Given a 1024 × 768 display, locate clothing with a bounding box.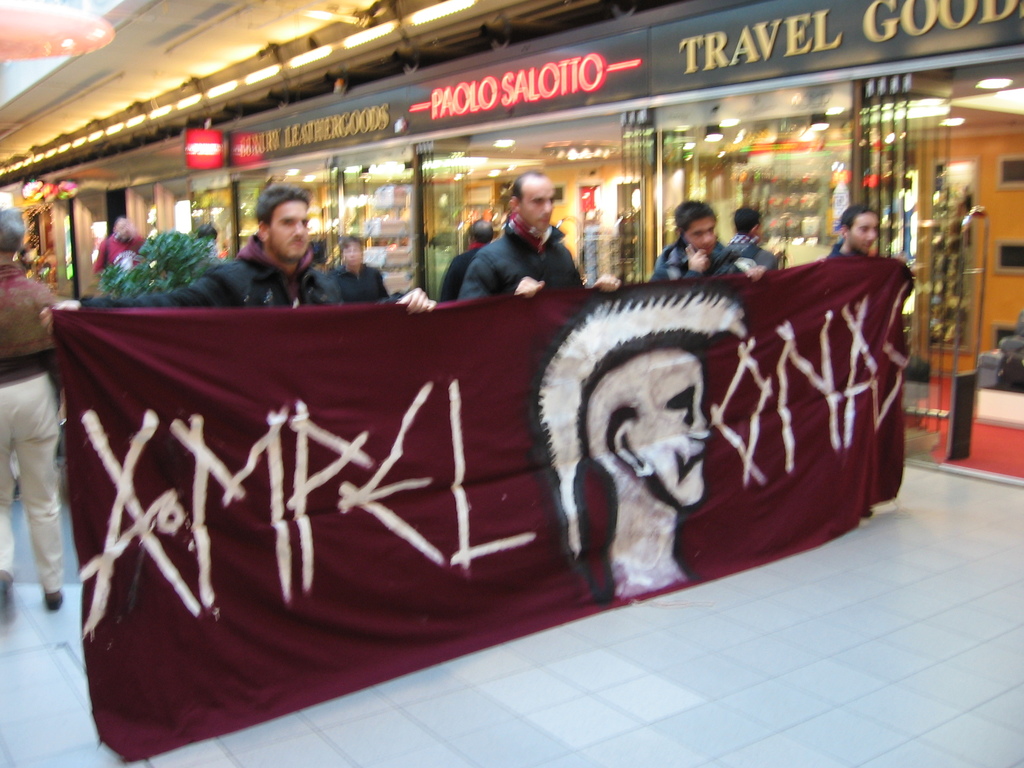
Located: bbox(460, 216, 587, 295).
